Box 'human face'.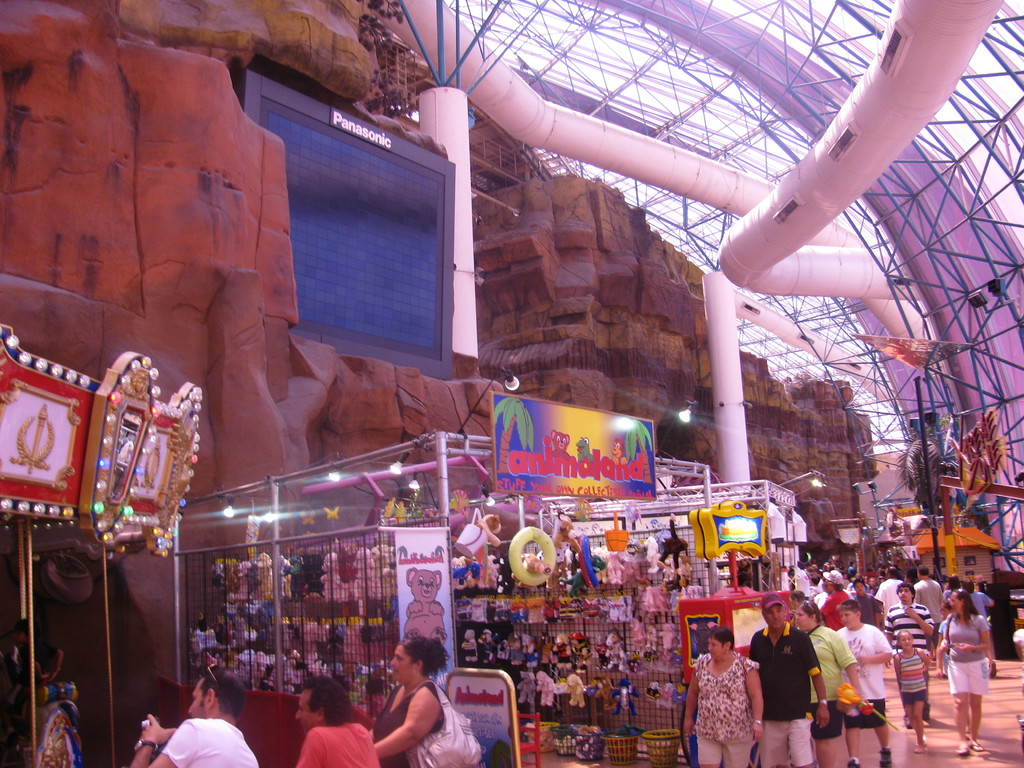
crop(765, 606, 783, 630).
